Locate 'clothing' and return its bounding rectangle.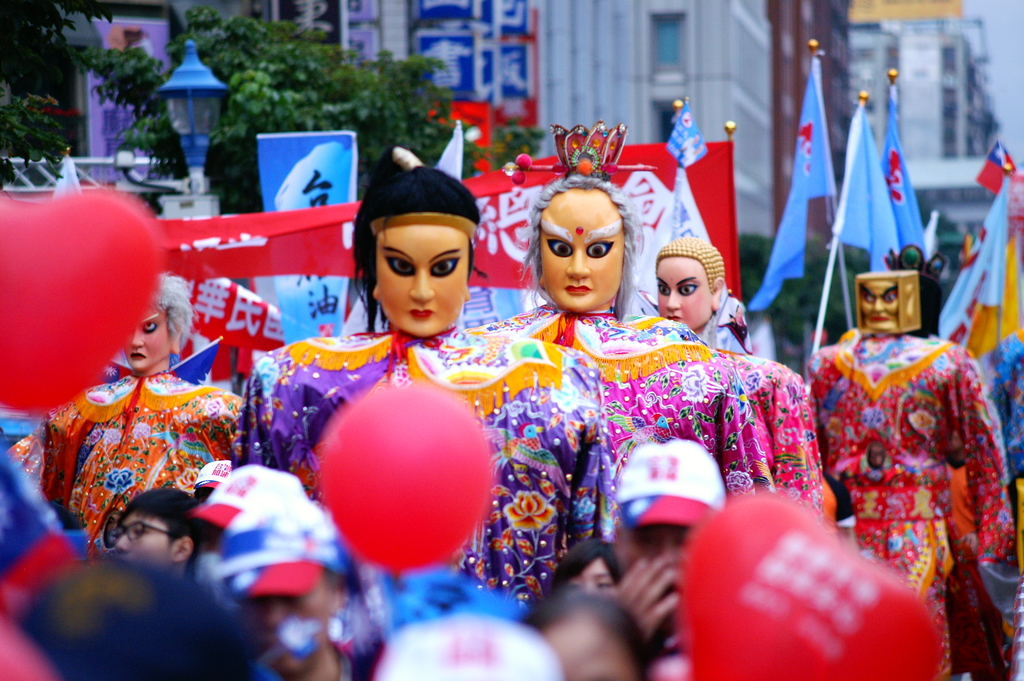
{"left": 706, "top": 338, "right": 811, "bottom": 488}.
